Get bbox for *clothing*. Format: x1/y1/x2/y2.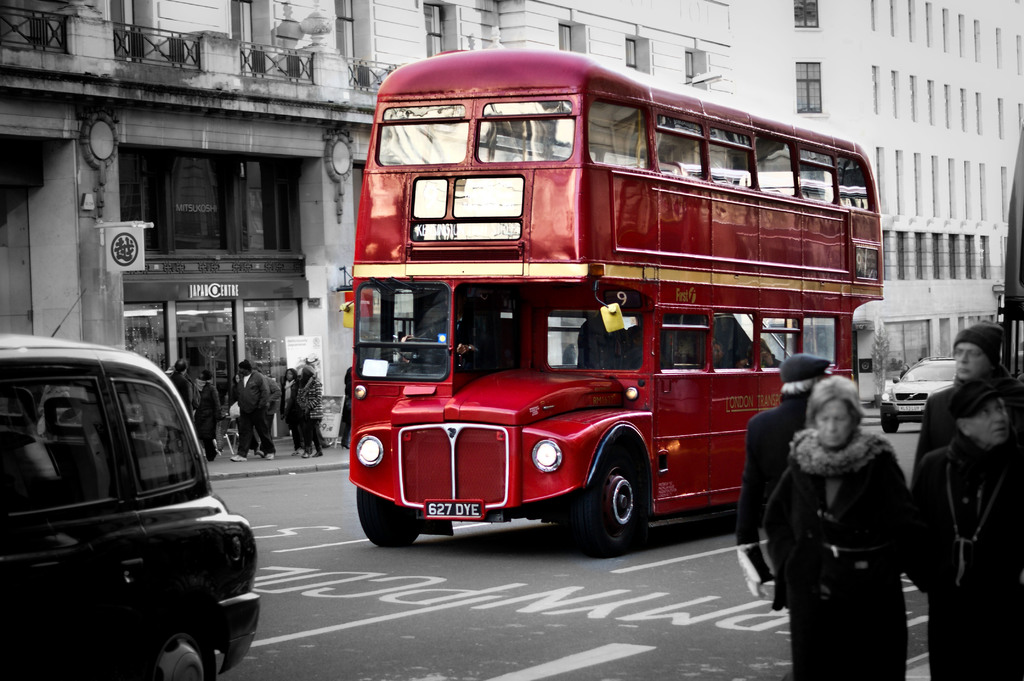
404/327/471/374.
